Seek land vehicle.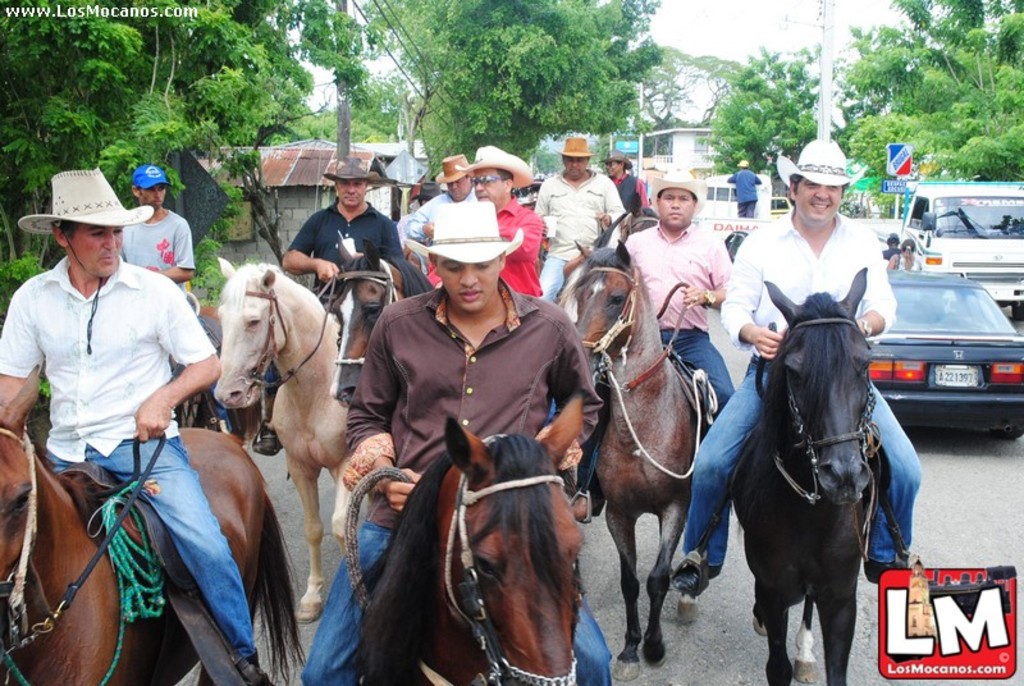
<box>861,259,1014,444</box>.
